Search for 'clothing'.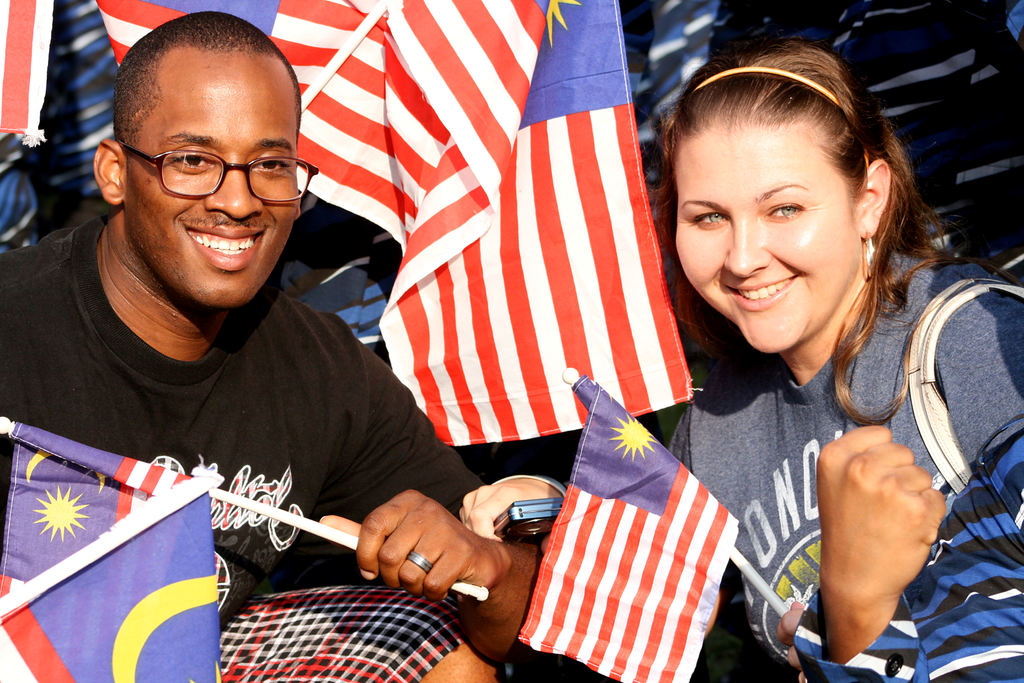
Found at (655,247,1023,682).
